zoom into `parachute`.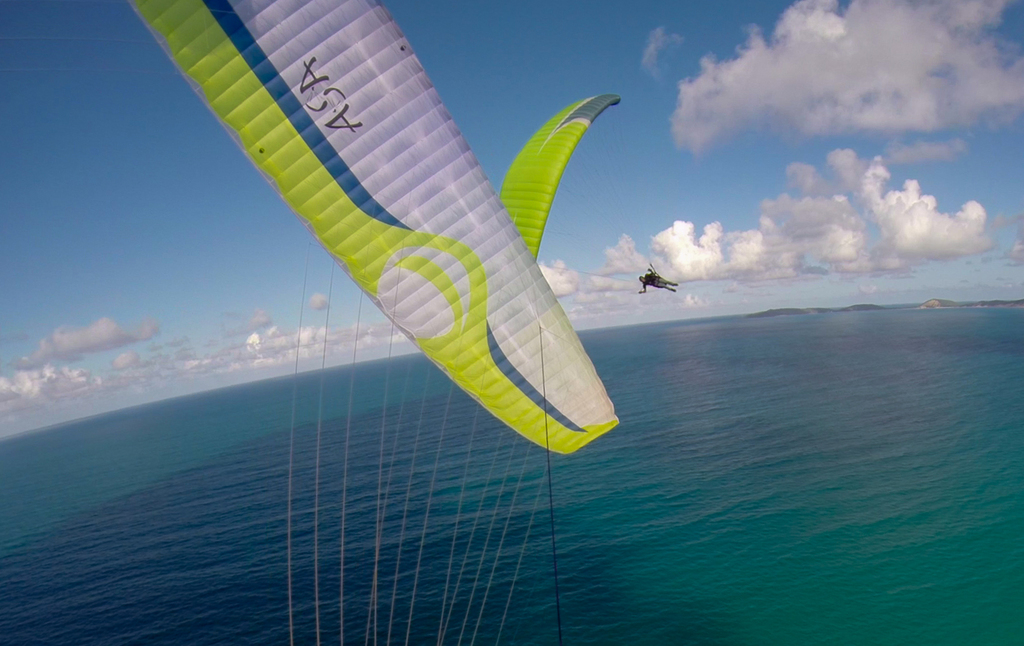
Zoom target: l=493, t=94, r=657, b=293.
